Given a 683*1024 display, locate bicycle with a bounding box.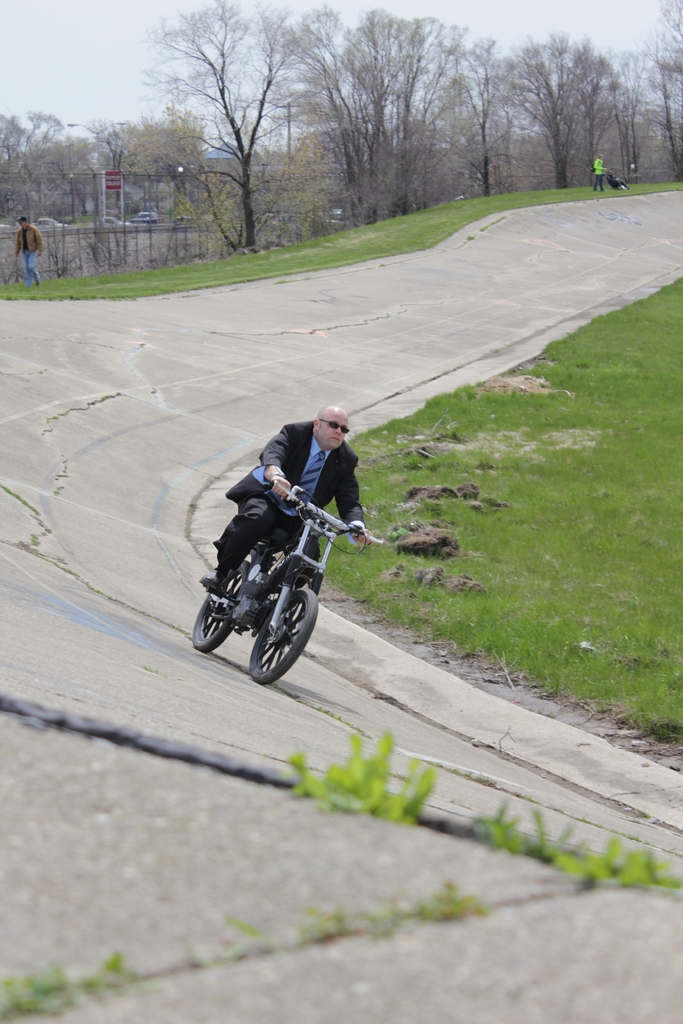
Located: l=190, t=484, r=379, b=679.
